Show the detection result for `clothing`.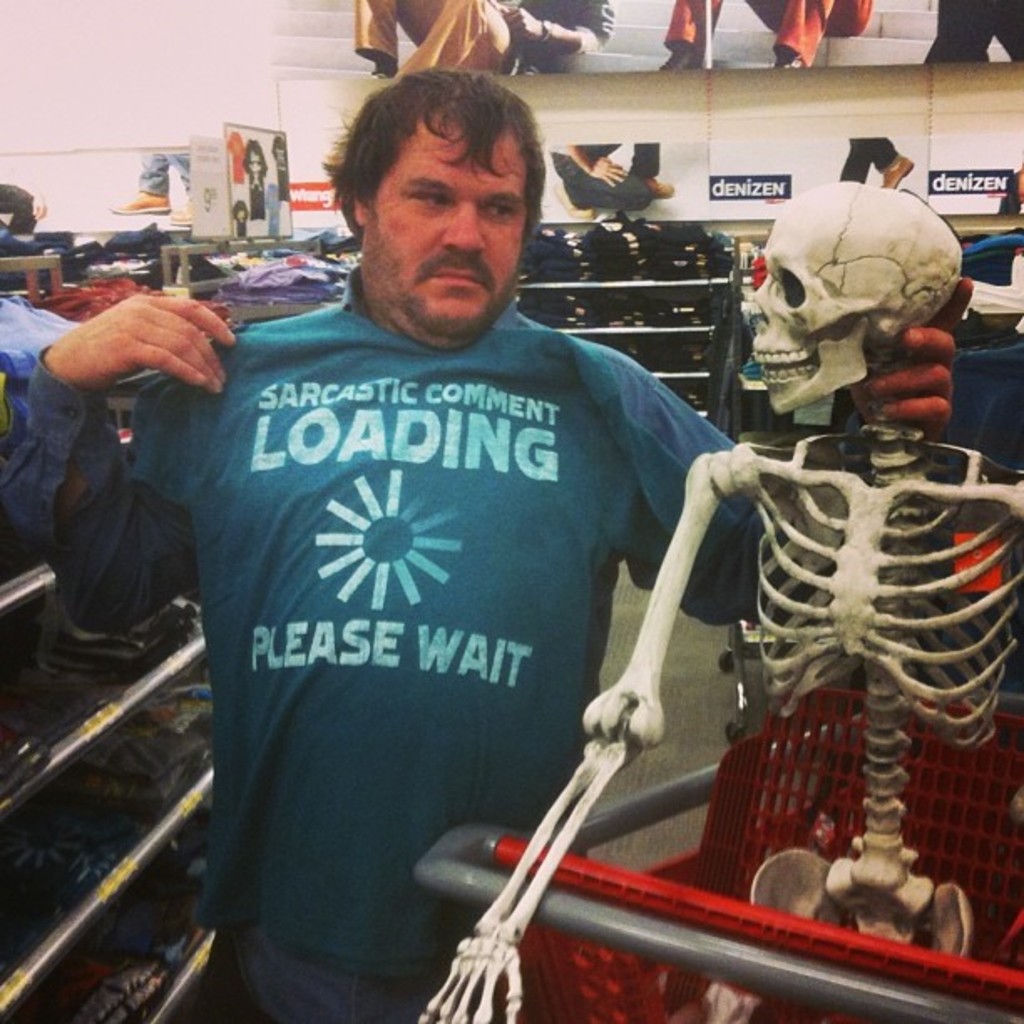
x1=2, y1=266, x2=766, y2=1012.
